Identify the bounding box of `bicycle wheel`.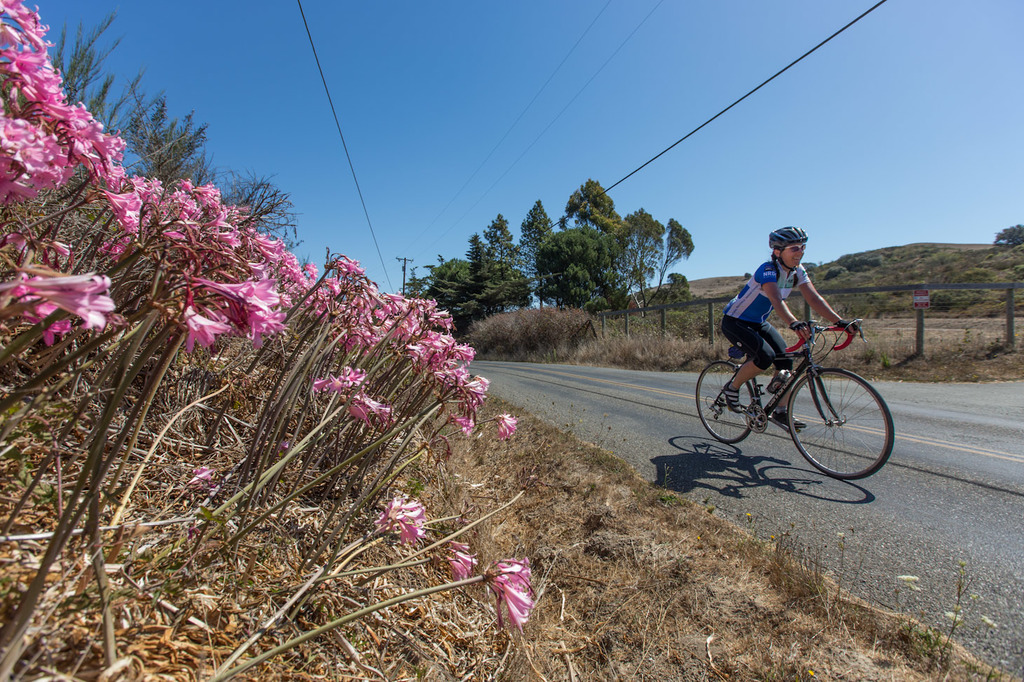
[690, 363, 760, 444].
